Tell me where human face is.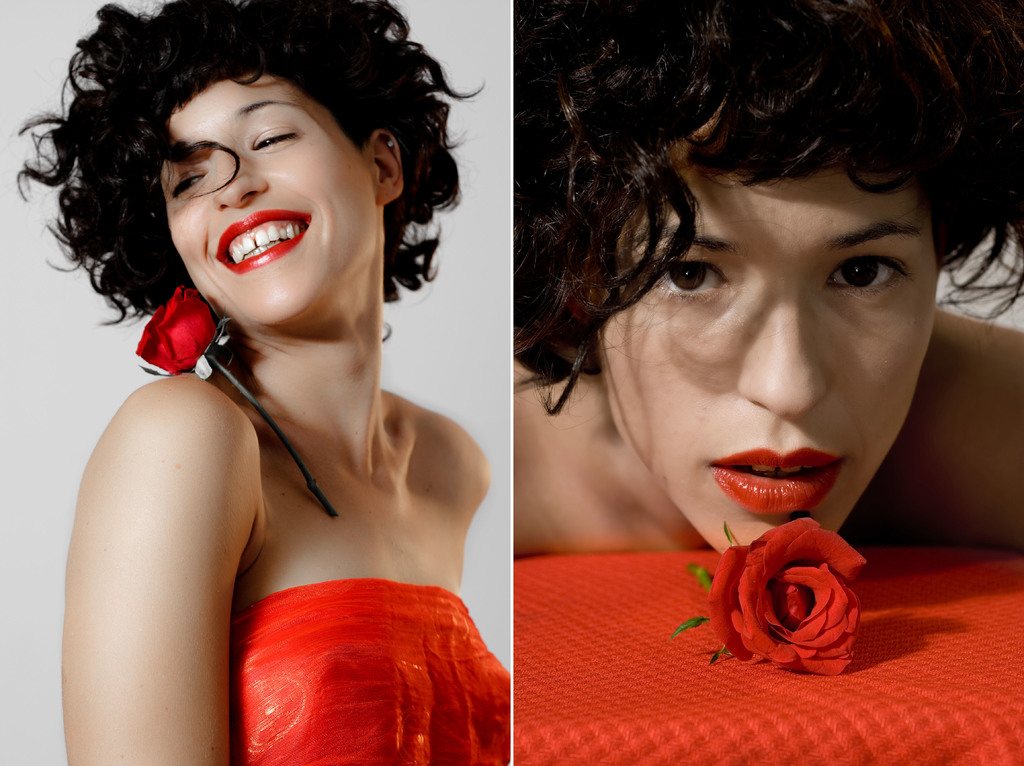
human face is at left=598, top=100, right=941, bottom=557.
